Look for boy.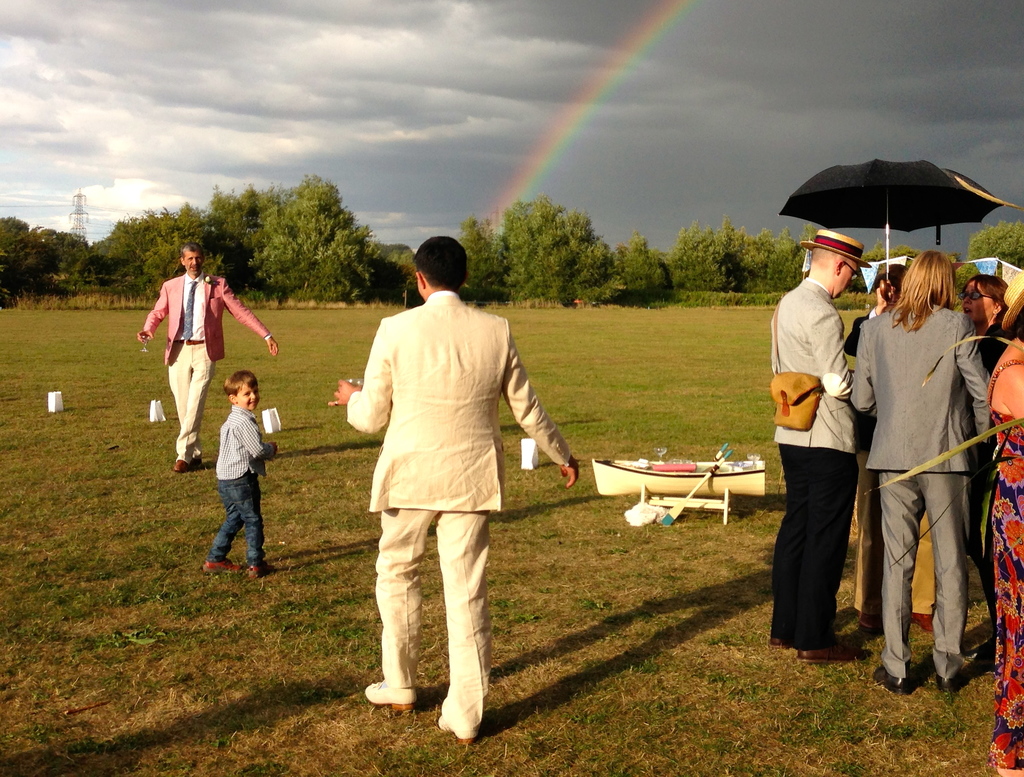
Found: left=184, top=360, right=285, bottom=593.
